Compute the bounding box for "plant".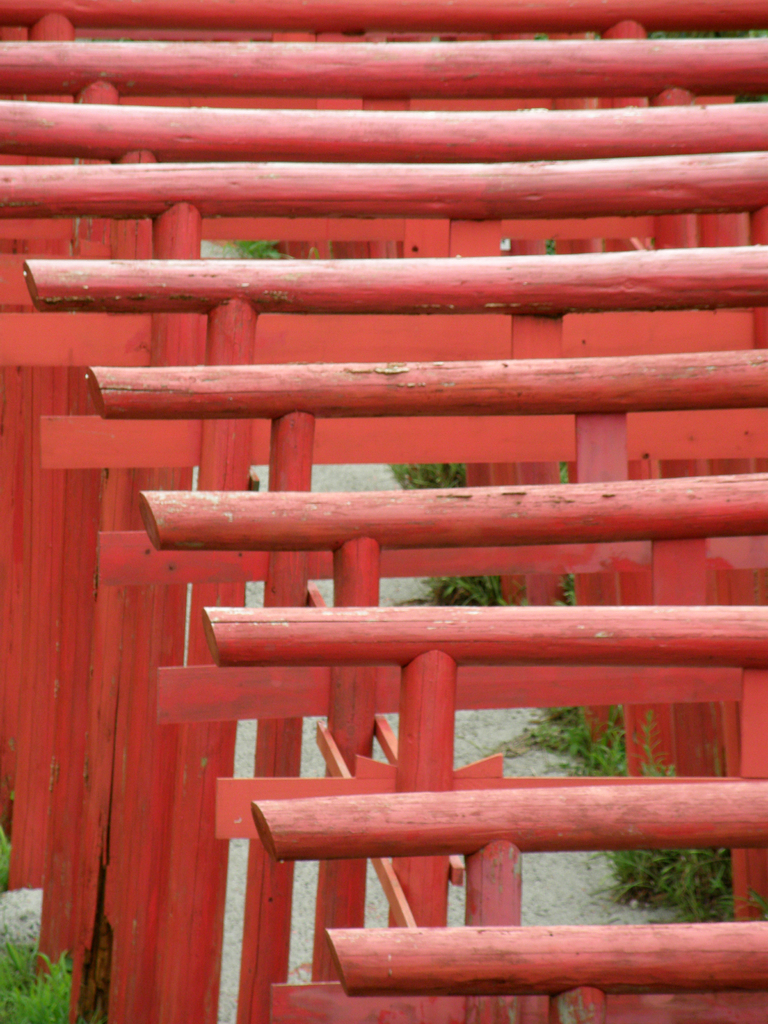
locate(400, 554, 607, 618).
